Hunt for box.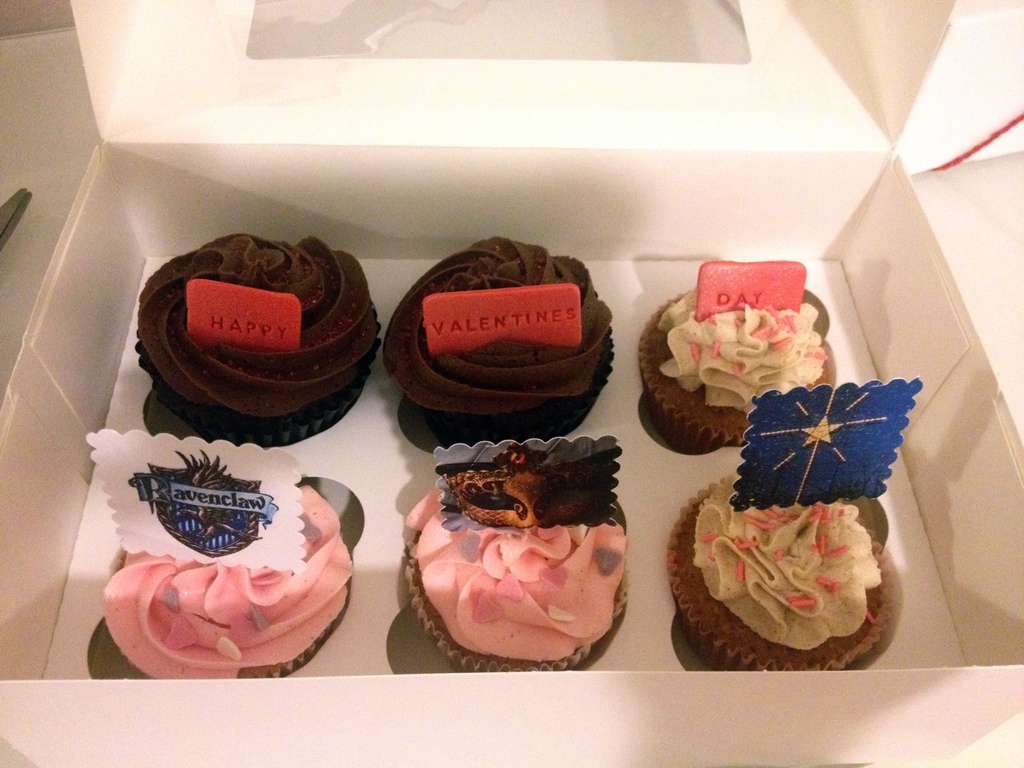
Hunted down at (0, 0, 1023, 767).
